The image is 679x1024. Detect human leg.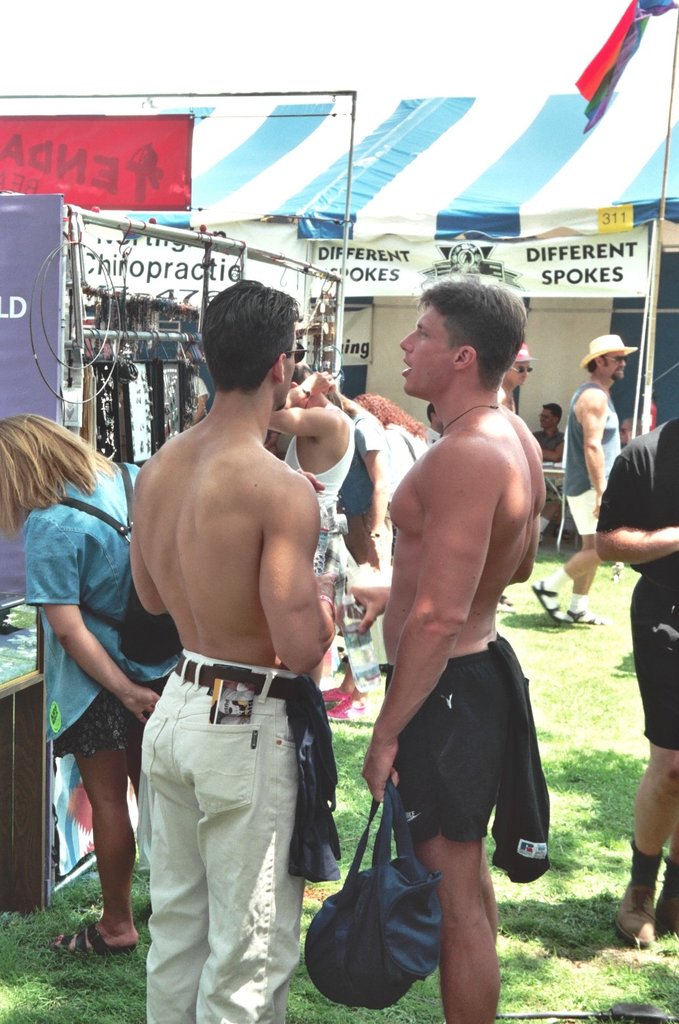
Detection: x1=531, y1=468, x2=619, y2=624.
